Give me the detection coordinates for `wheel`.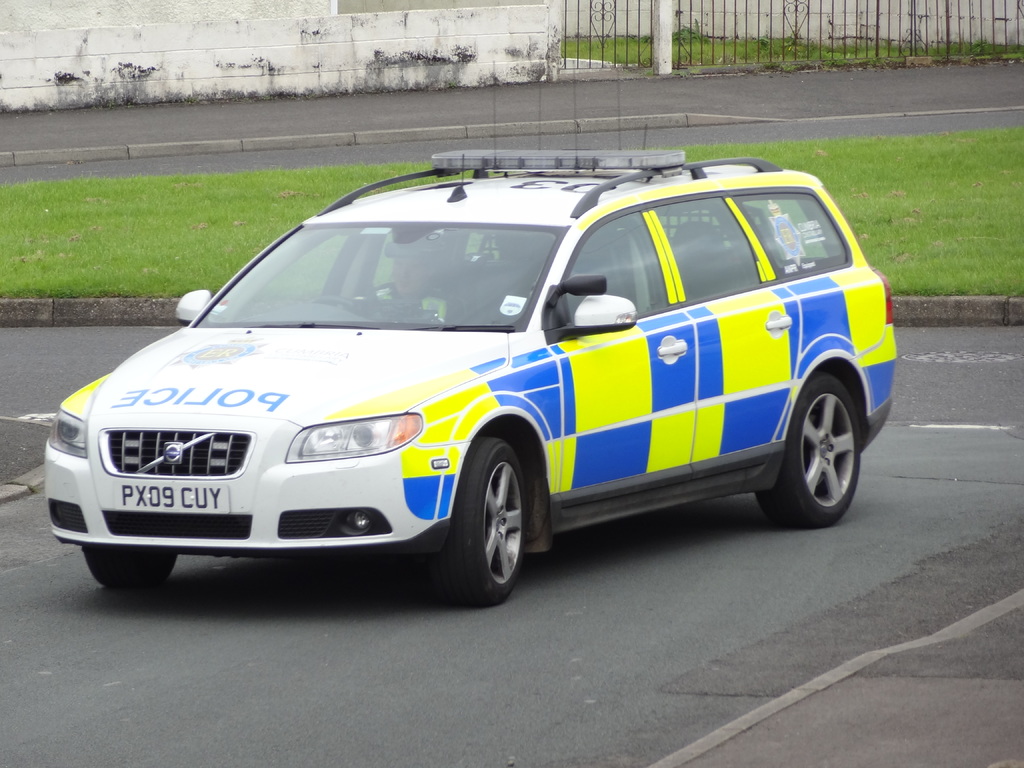
438/452/536/600.
